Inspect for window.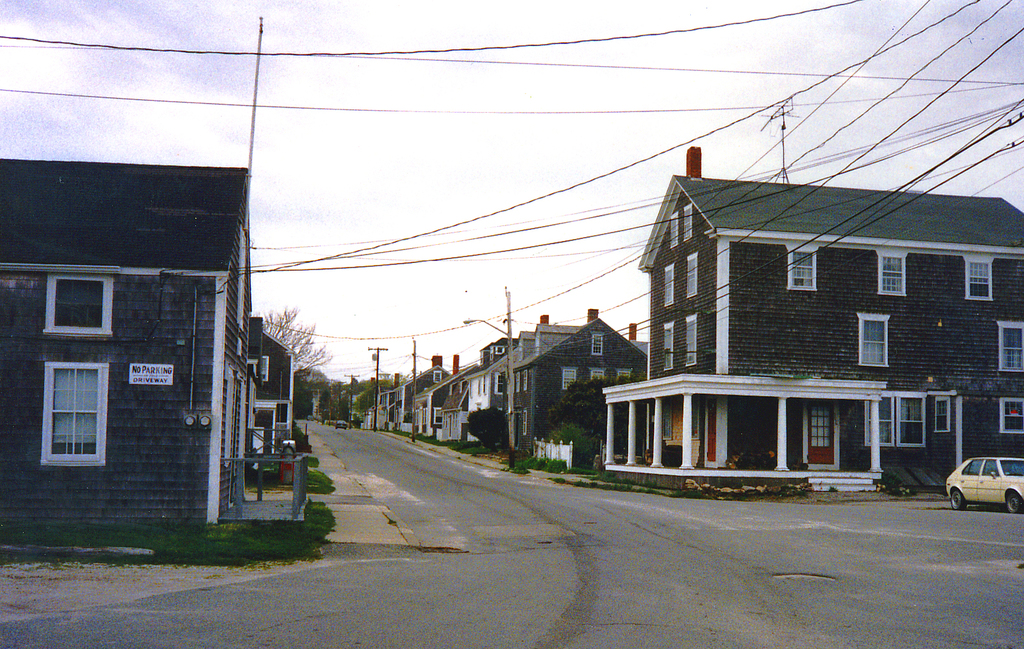
Inspection: <box>662,263,675,306</box>.
